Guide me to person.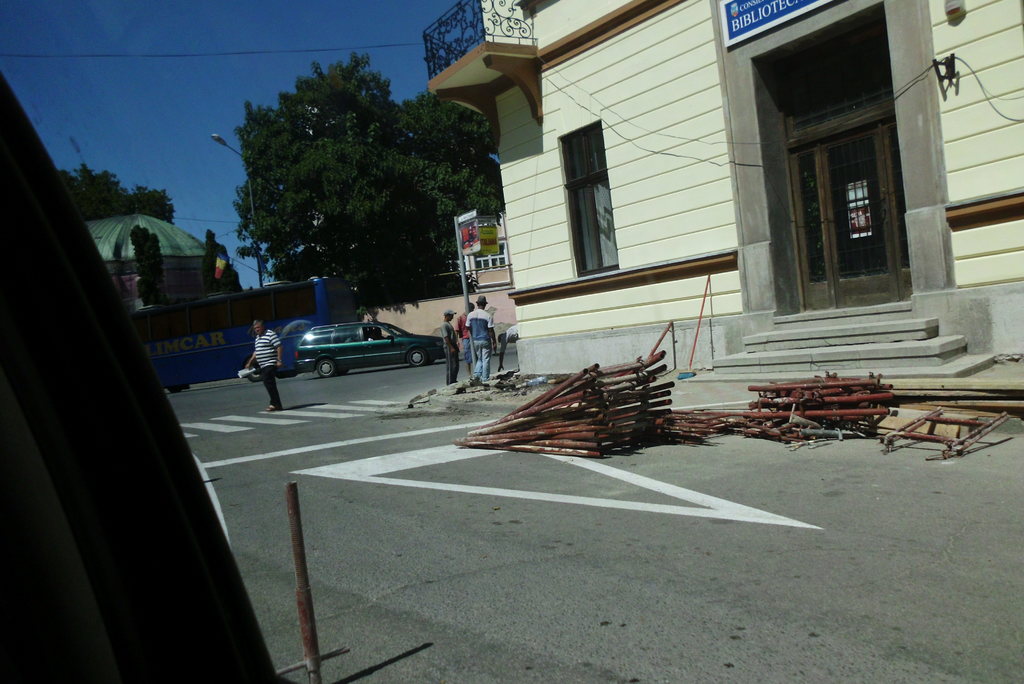
Guidance: locate(497, 325, 519, 373).
